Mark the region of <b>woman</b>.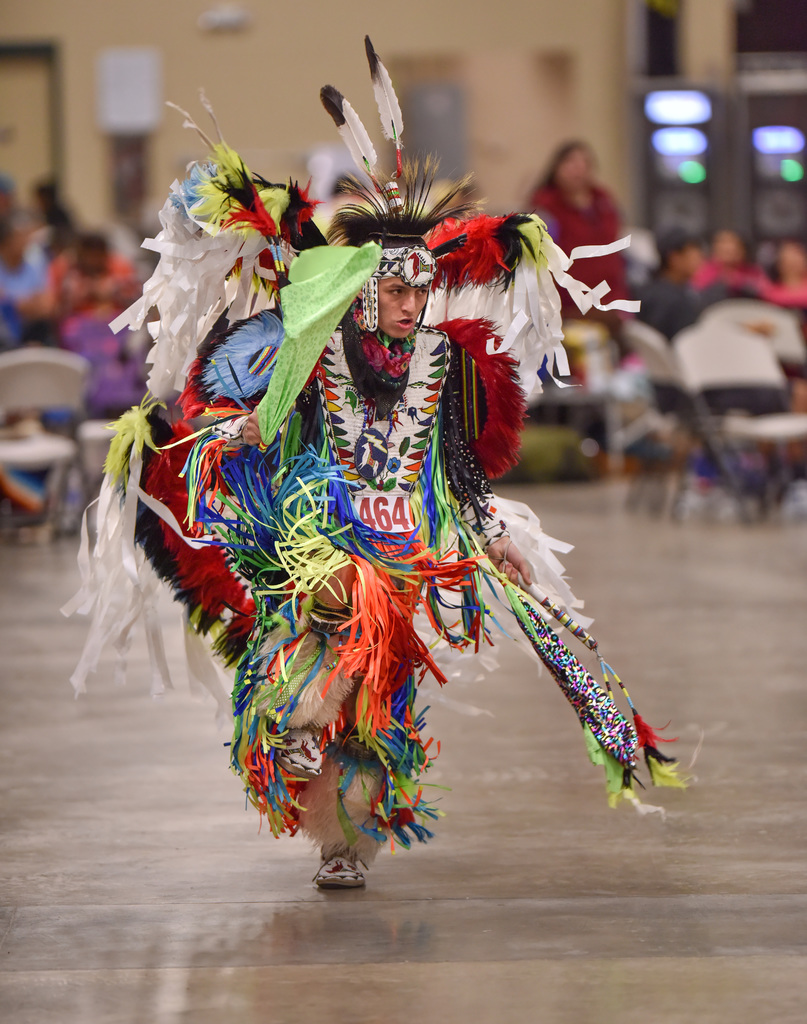
Region: 689/221/762/295.
